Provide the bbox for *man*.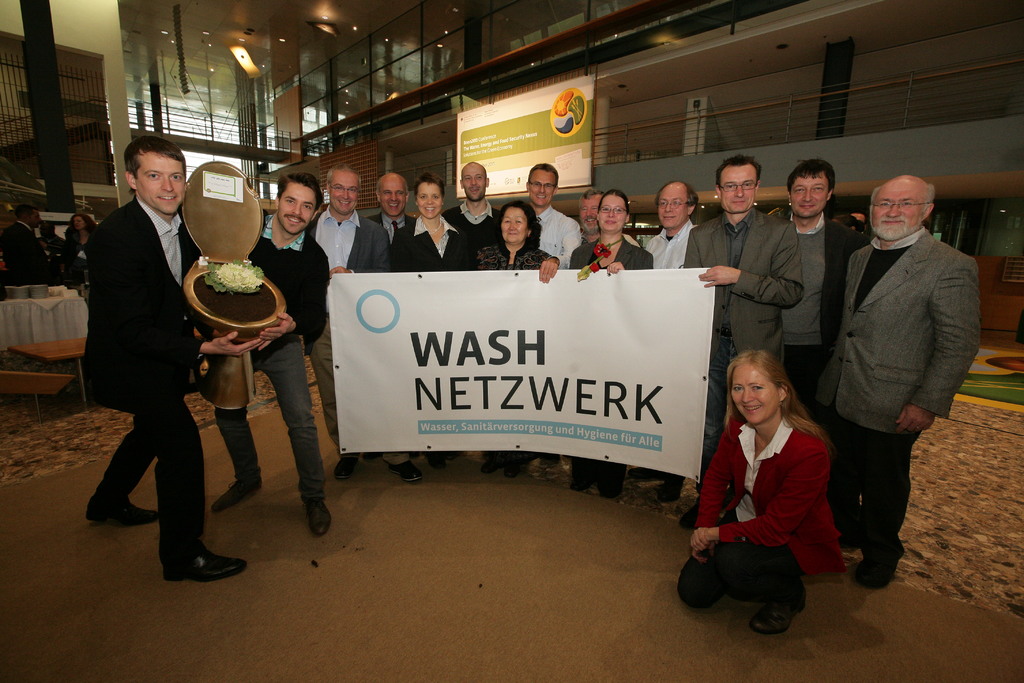
<bbox>81, 133, 295, 580</bbox>.
